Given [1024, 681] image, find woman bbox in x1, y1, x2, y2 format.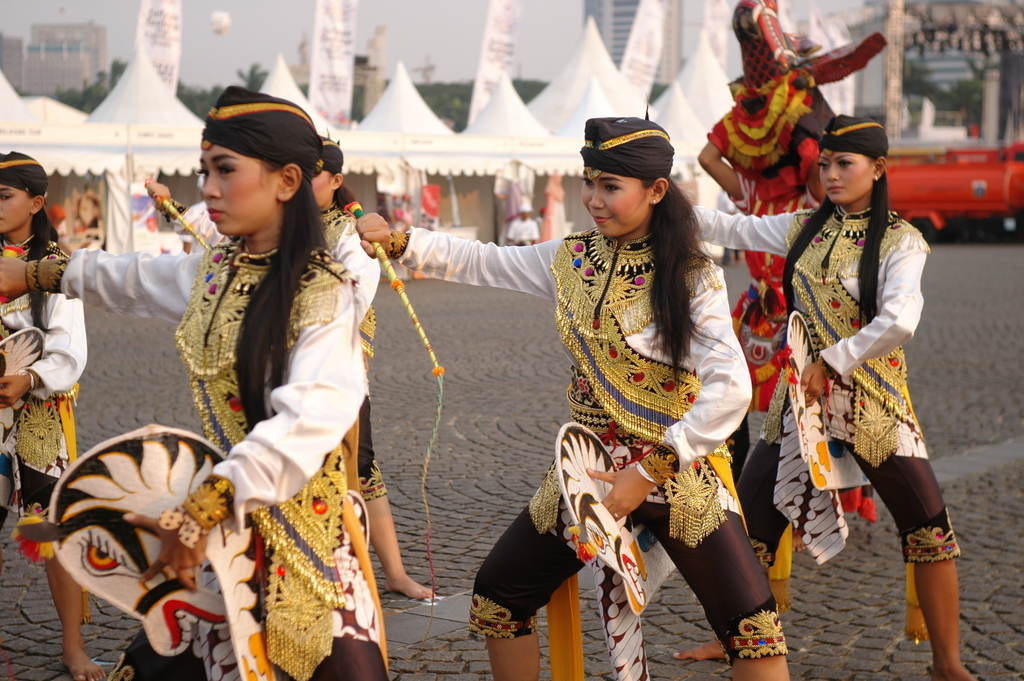
355, 118, 791, 680.
